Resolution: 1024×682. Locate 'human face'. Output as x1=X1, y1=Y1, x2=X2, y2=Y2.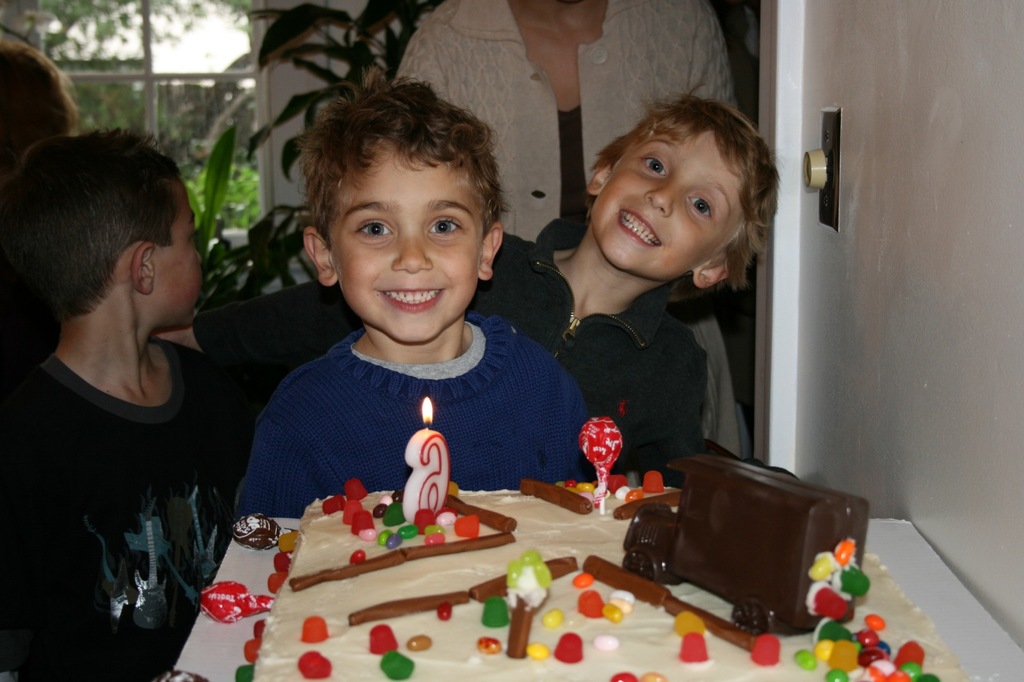
x1=156, y1=177, x2=203, y2=327.
